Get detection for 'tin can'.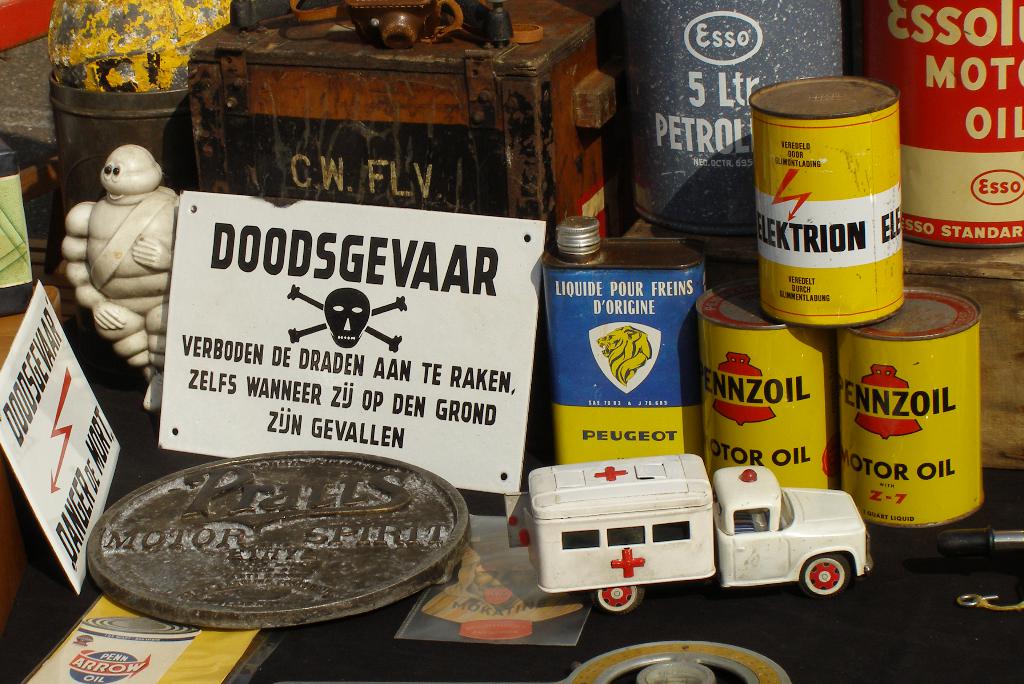
Detection: pyautogui.locateOnScreen(748, 75, 900, 326).
